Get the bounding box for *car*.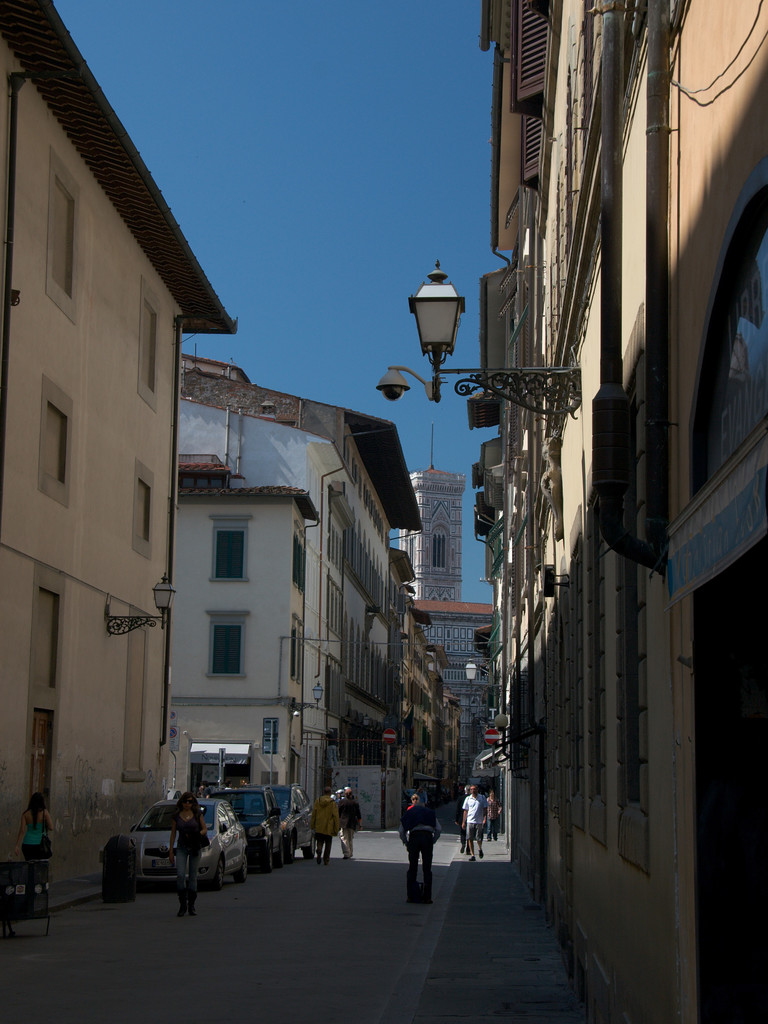
x1=222, y1=781, x2=320, y2=871.
